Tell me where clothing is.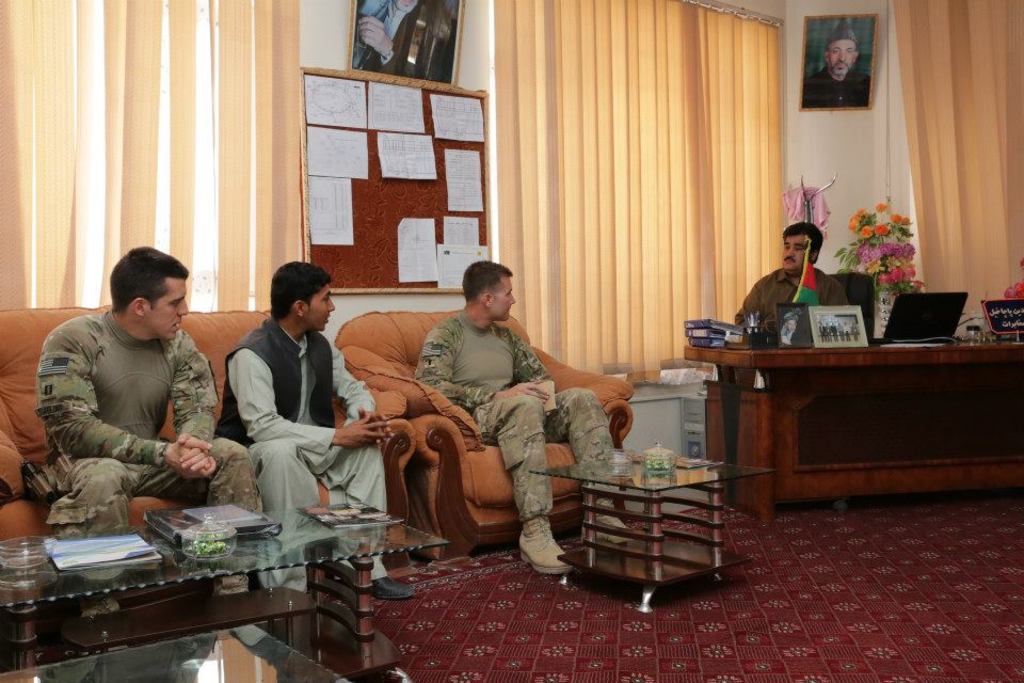
clothing is at <box>363,0,453,83</box>.
